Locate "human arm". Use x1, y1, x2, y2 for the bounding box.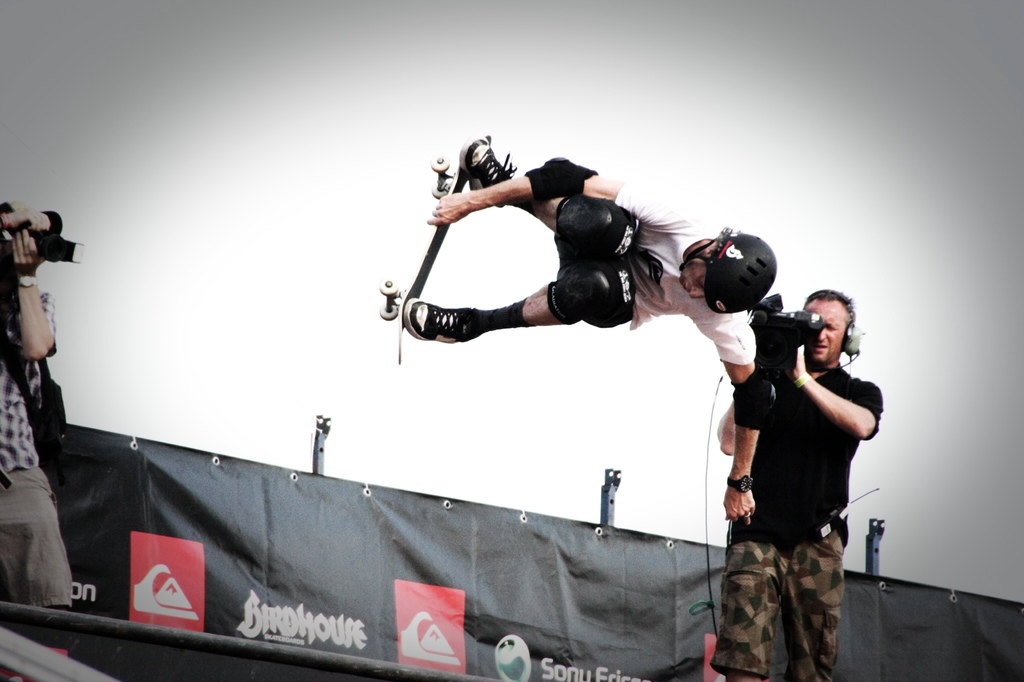
698, 296, 774, 523.
